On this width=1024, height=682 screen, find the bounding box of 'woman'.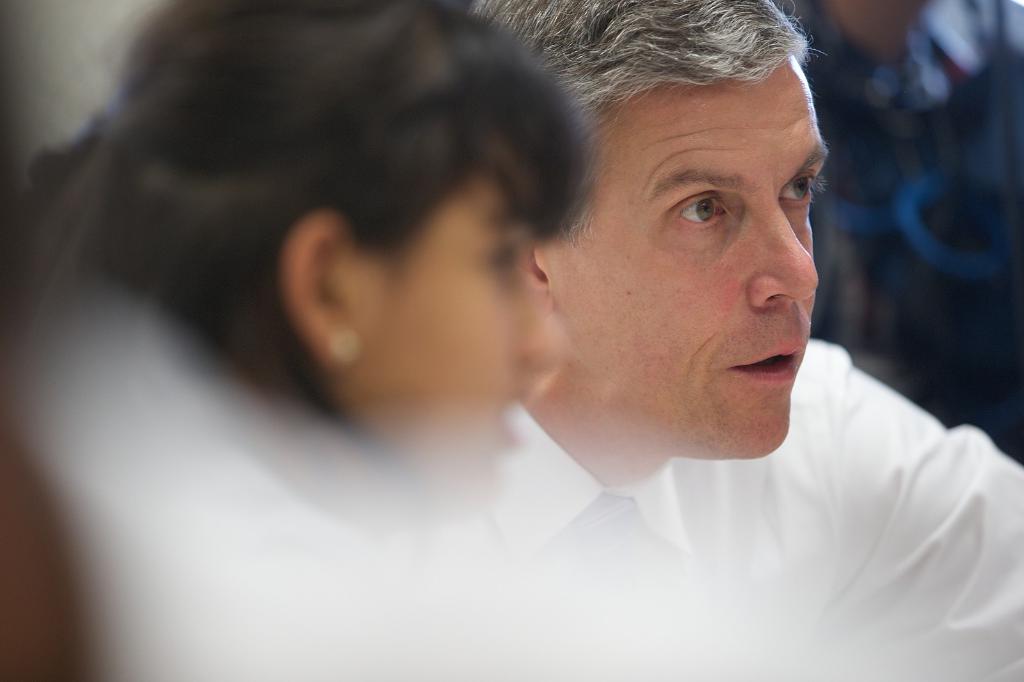
Bounding box: locate(0, 0, 566, 681).
